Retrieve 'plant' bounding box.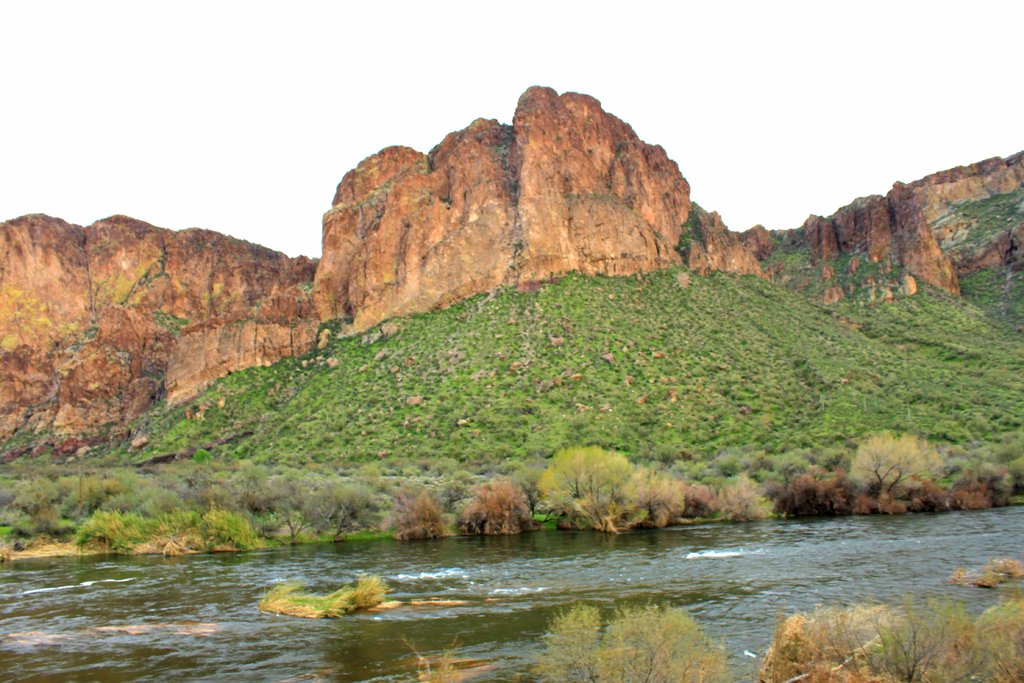
Bounding box: [400, 626, 483, 682].
